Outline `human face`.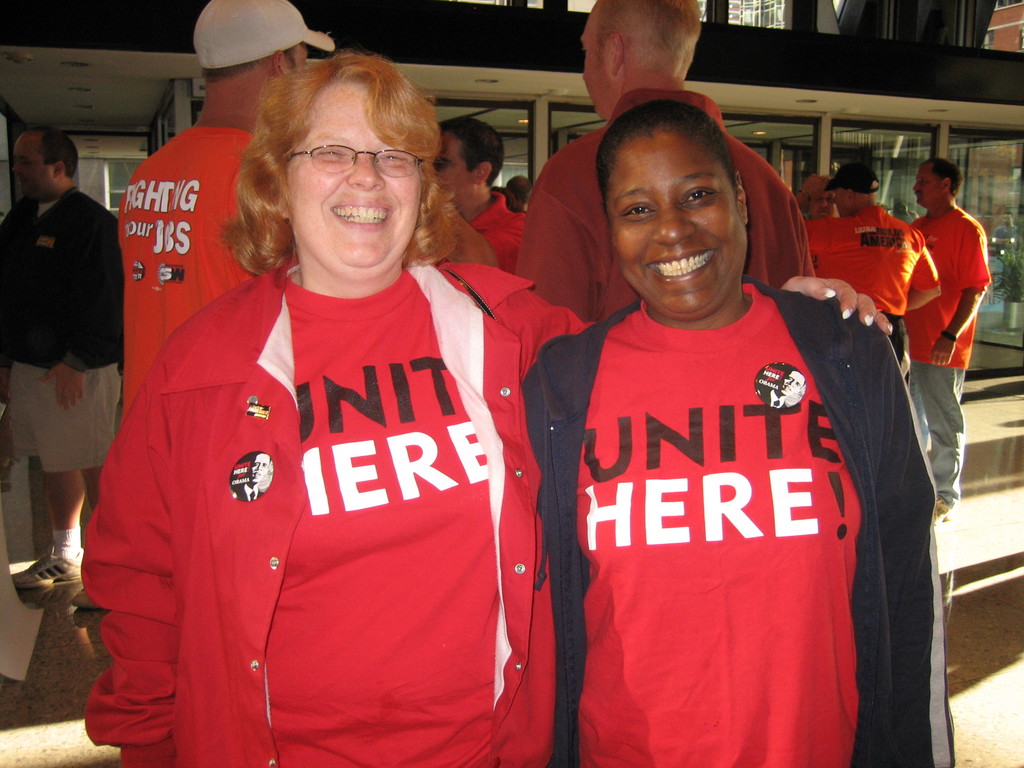
Outline: bbox=[436, 127, 471, 199].
